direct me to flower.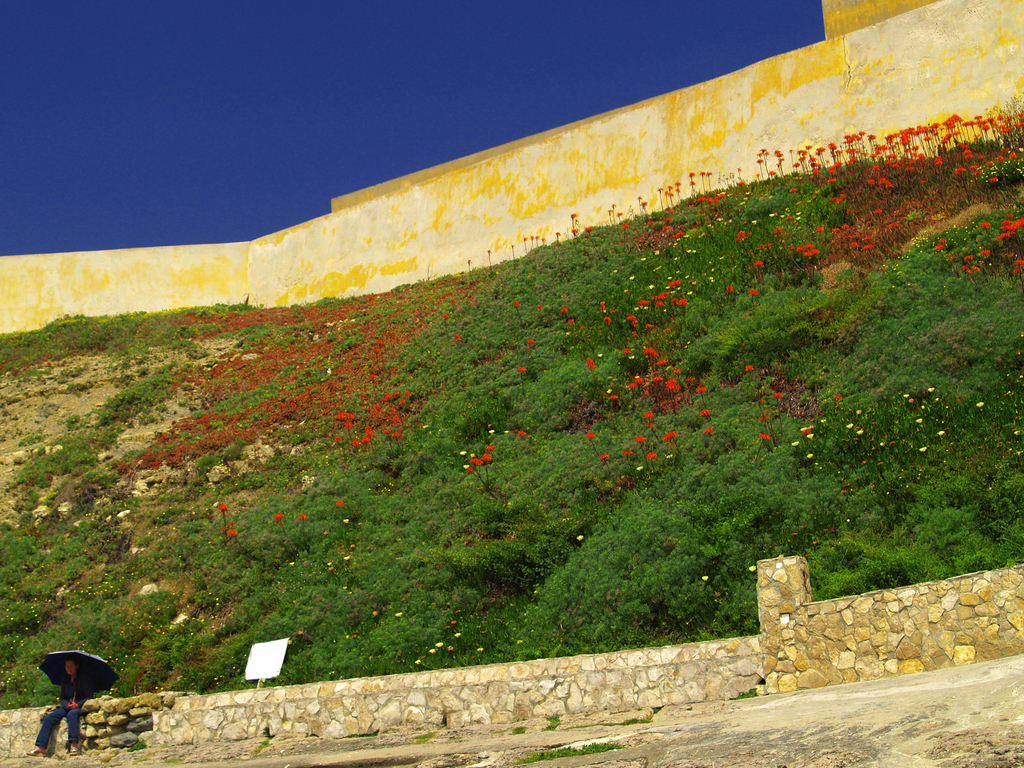
Direction: (743, 364, 751, 370).
